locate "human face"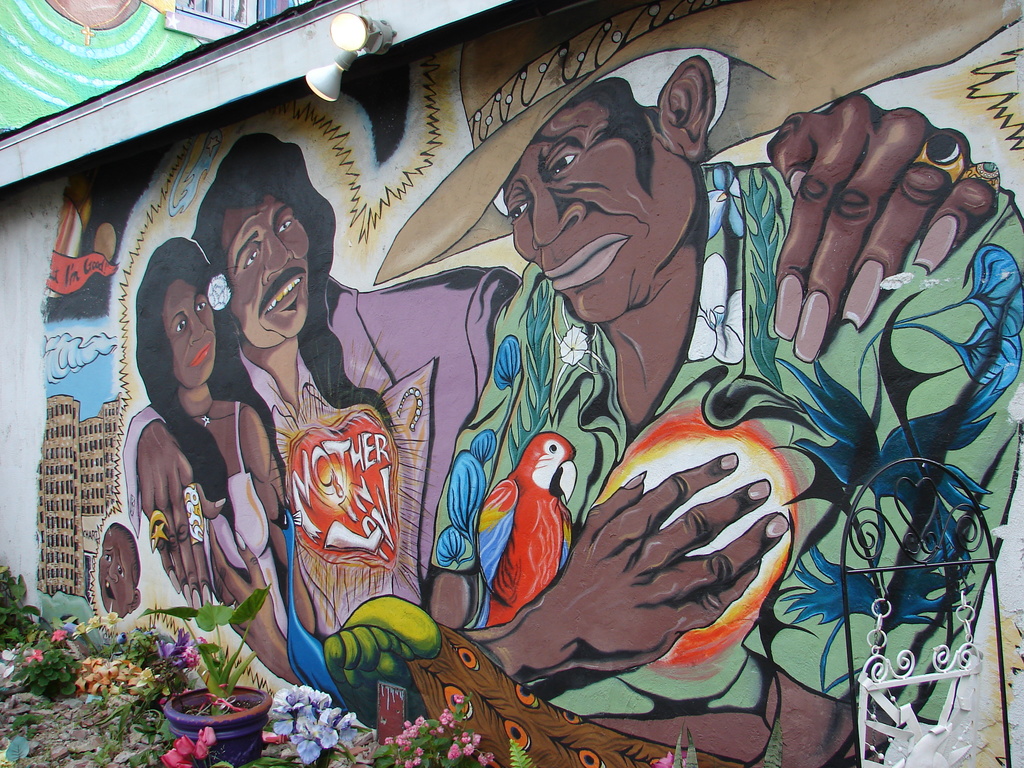
BBox(223, 192, 308, 340)
